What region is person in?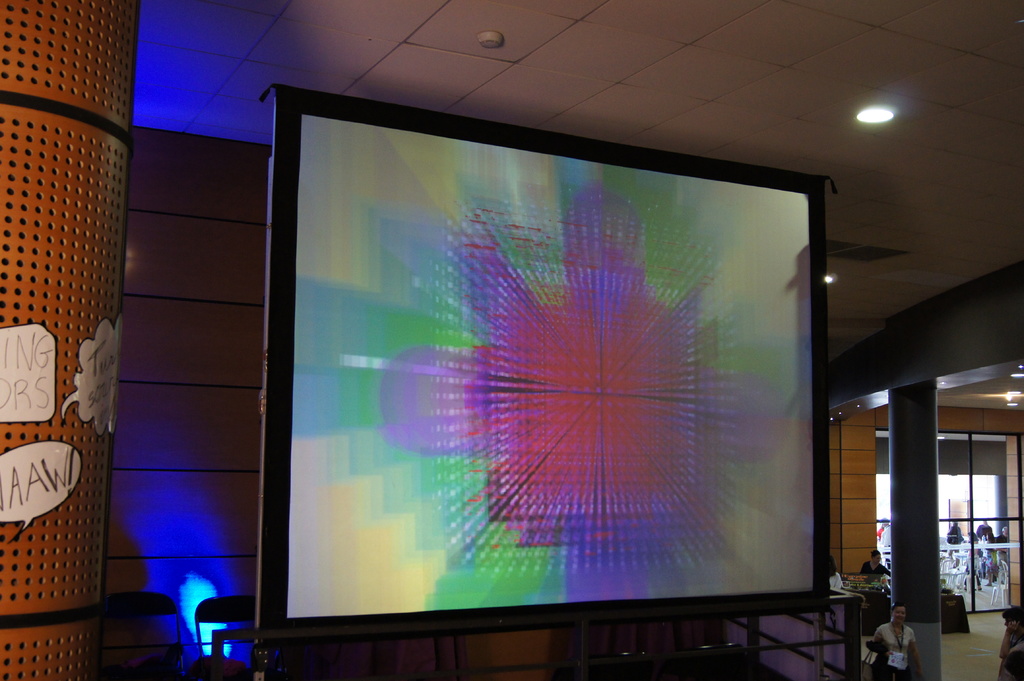
961:530:984:595.
